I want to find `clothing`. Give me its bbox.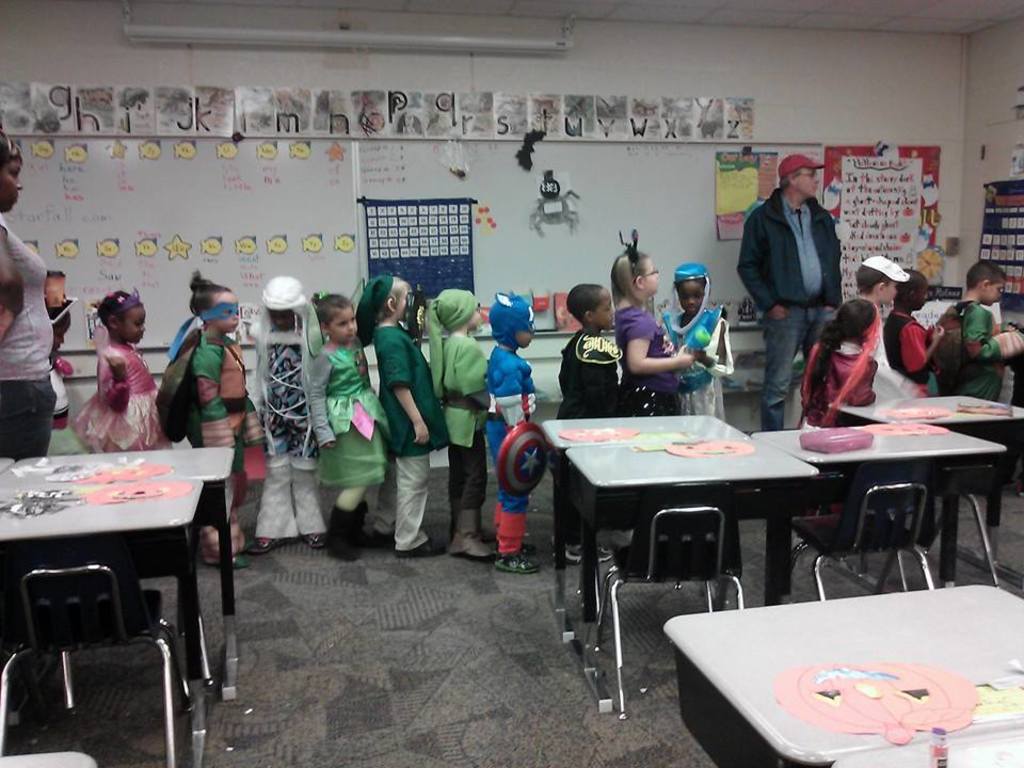
(left=944, top=292, right=1005, bottom=406).
